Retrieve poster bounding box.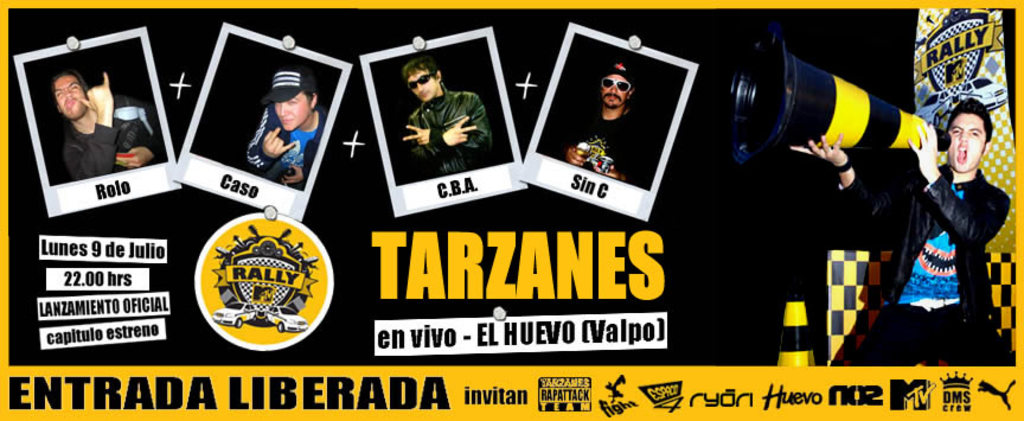
Bounding box: box=[0, 0, 1023, 420].
